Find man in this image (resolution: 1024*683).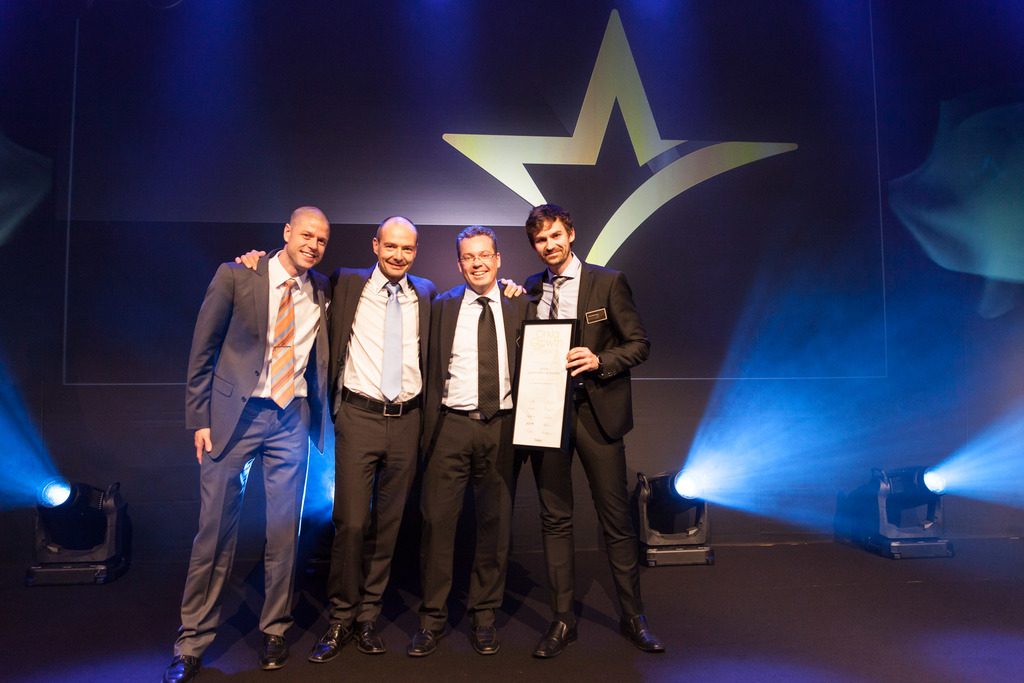
[184,193,346,682].
